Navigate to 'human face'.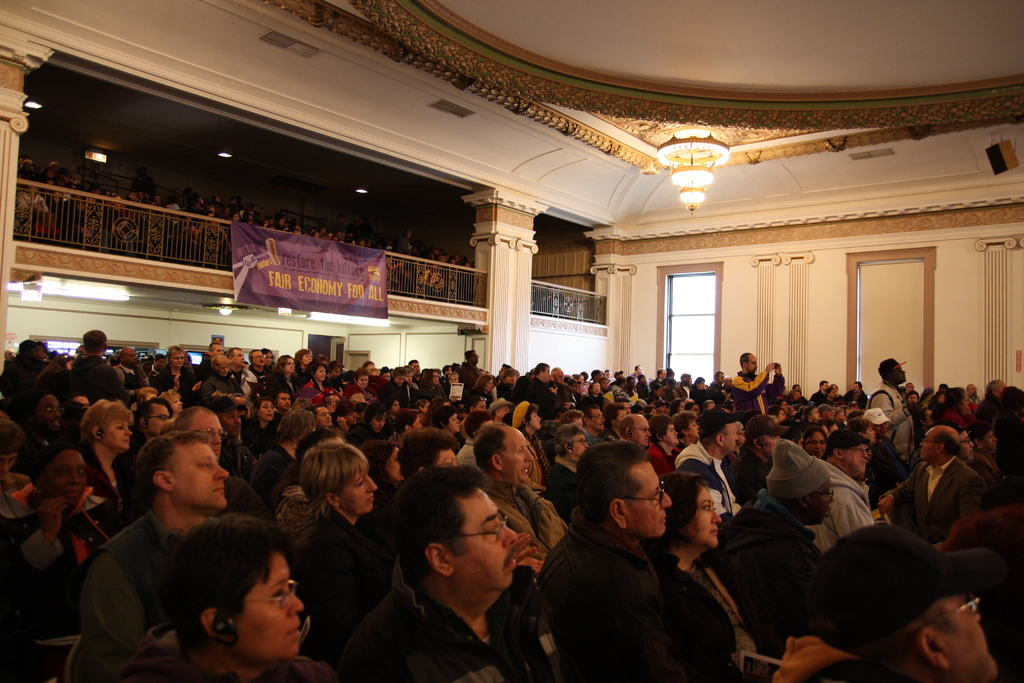
Navigation target: bbox(908, 387, 913, 392).
